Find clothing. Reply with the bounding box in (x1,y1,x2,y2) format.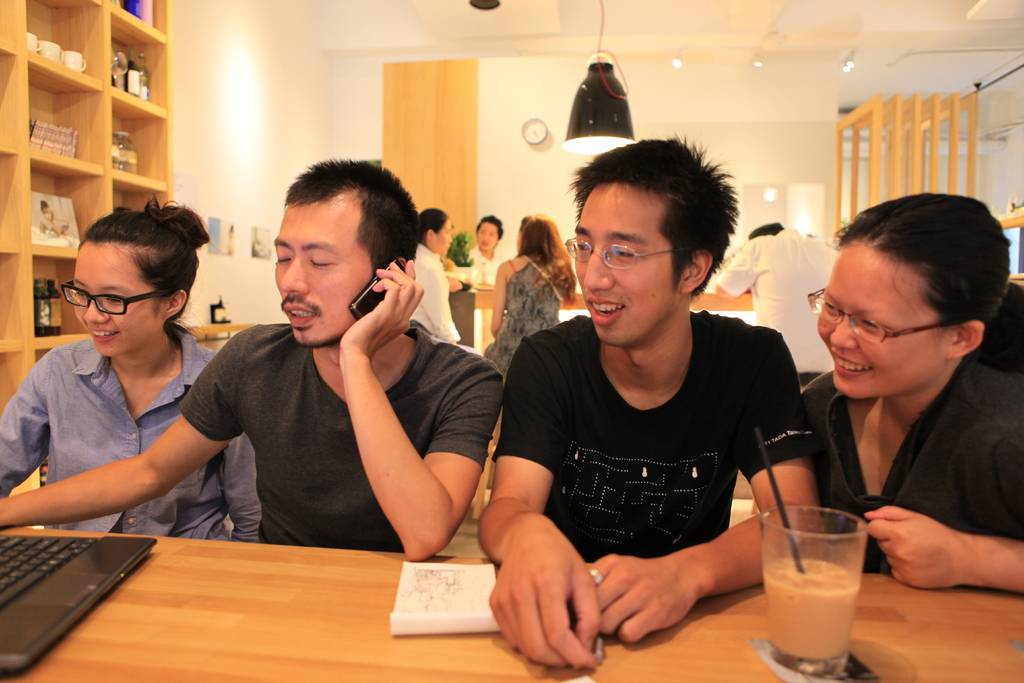
(490,308,817,561).
